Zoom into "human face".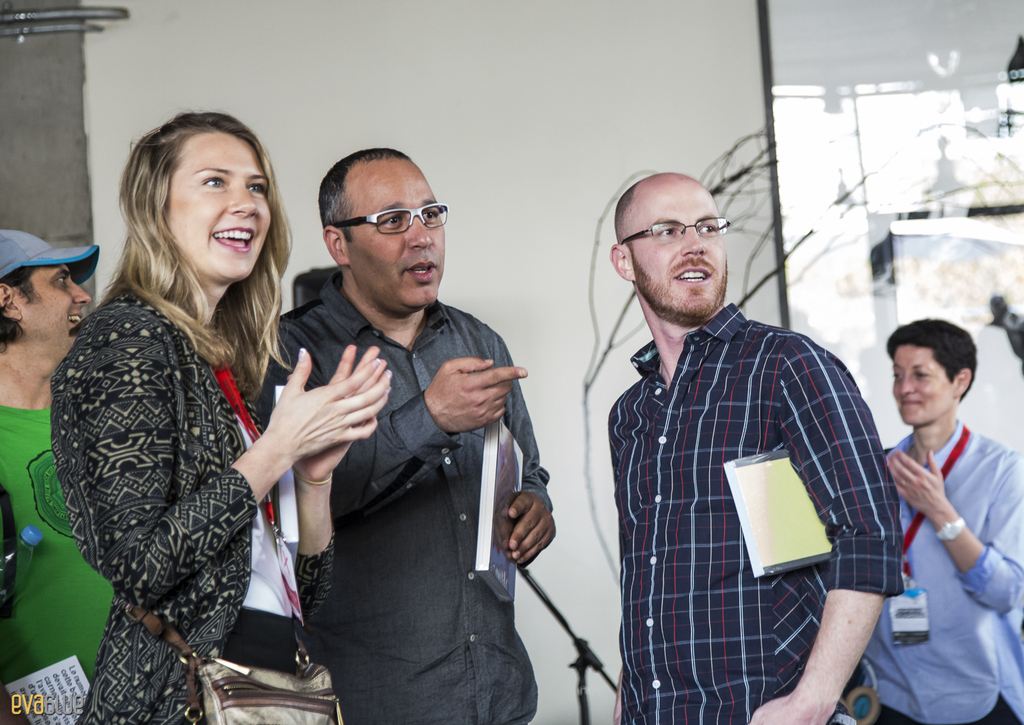
Zoom target: [893, 347, 950, 427].
